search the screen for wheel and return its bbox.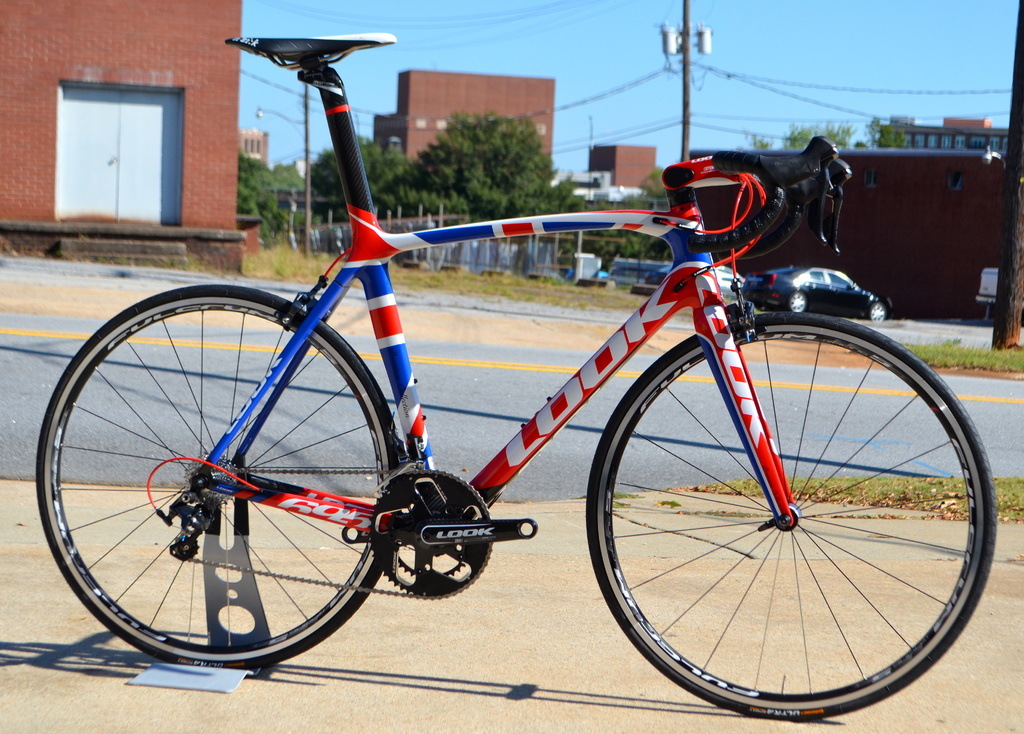
Found: <box>867,298,893,318</box>.
